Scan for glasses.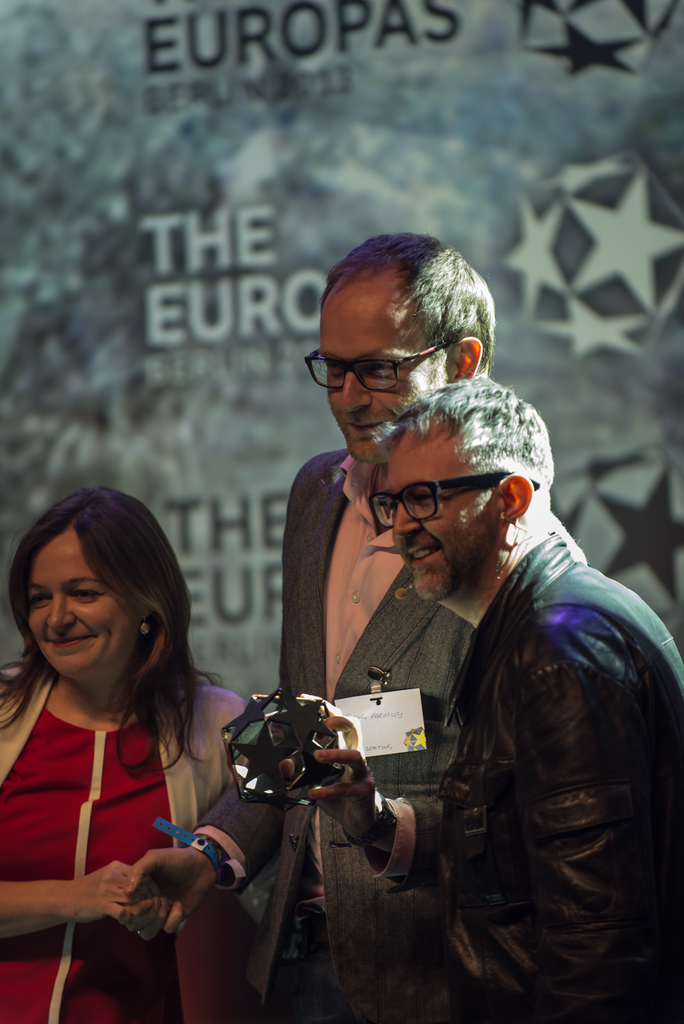
Scan result: (373, 467, 540, 531).
